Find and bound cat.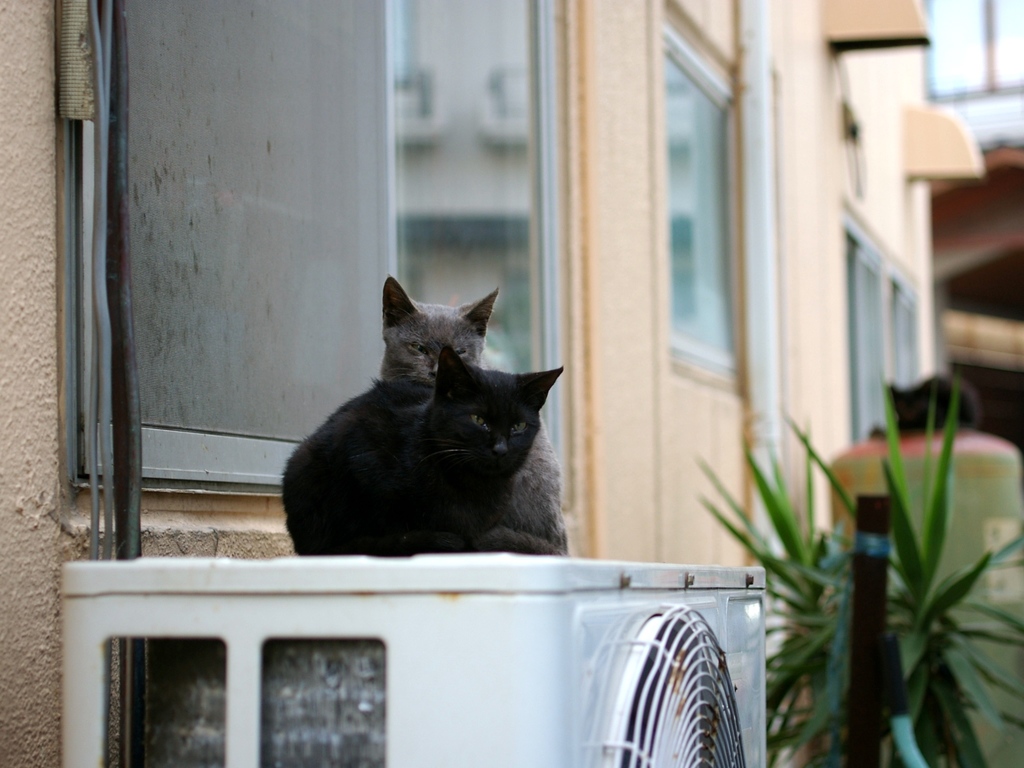
Bound: 378,274,574,560.
